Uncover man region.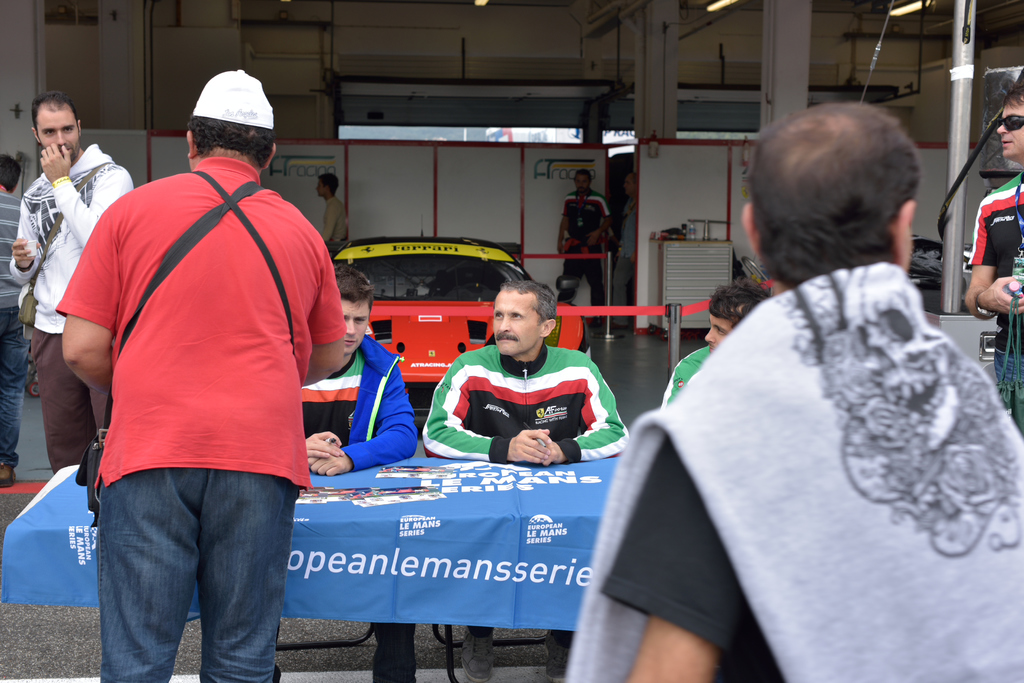
Uncovered: left=0, top=152, right=36, bottom=487.
